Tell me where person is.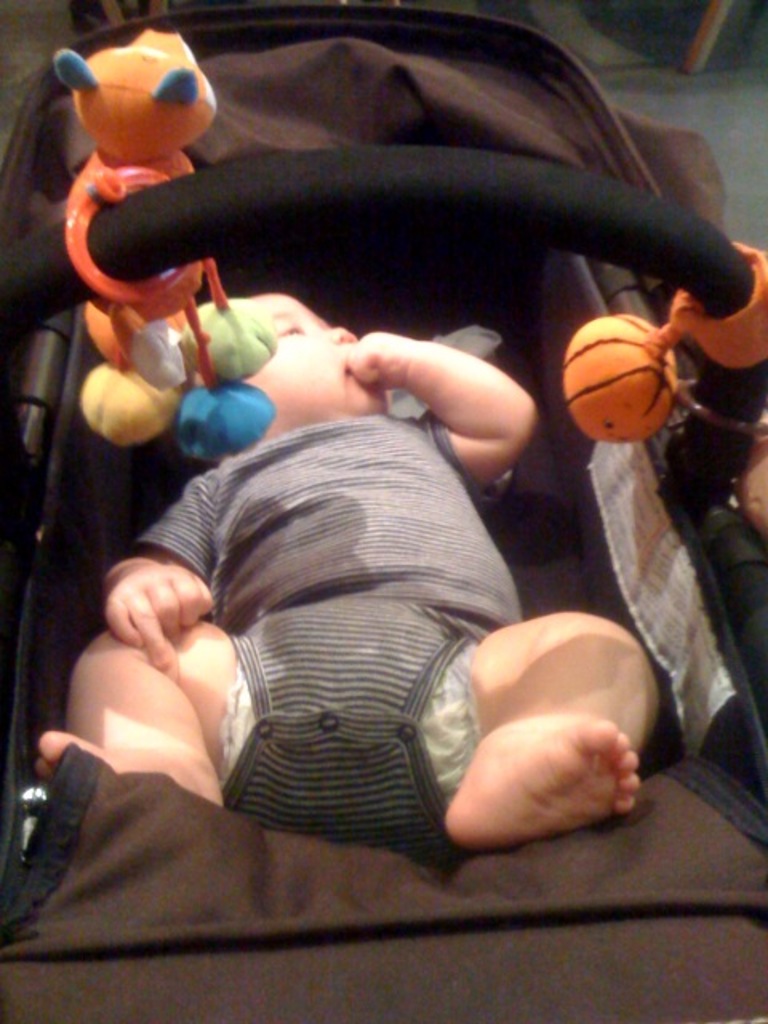
person is at <region>34, 293, 661, 853</region>.
